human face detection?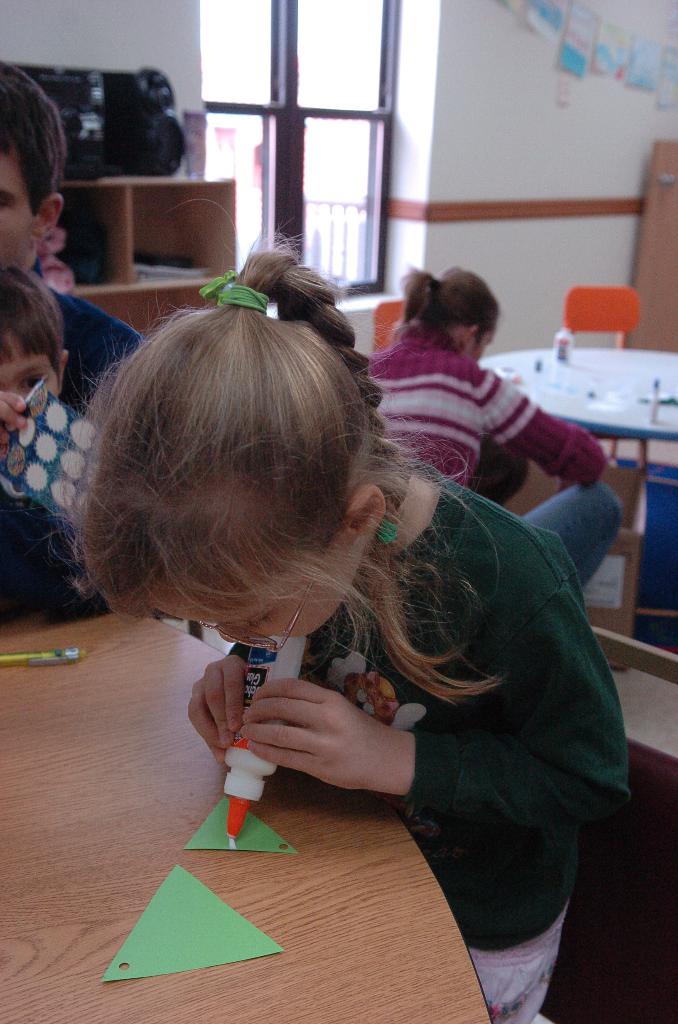
<region>134, 547, 371, 660</region>
